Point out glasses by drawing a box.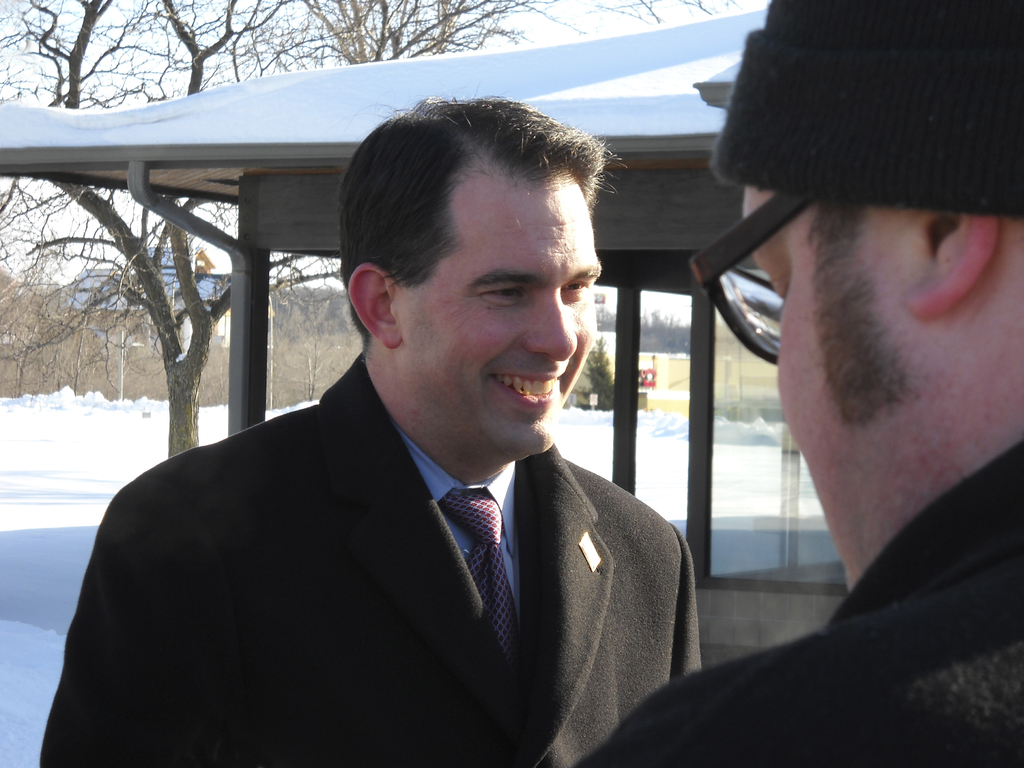
(x1=695, y1=180, x2=822, y2=364).
